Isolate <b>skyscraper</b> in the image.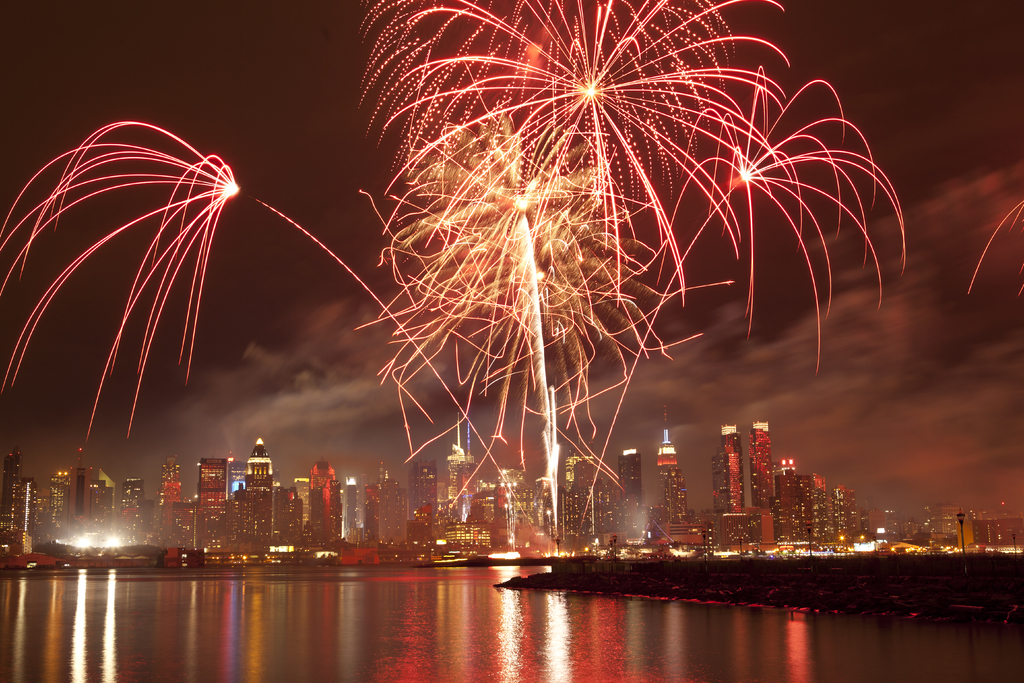
Isolated region: bbox=(664, 468, 687, 527).
